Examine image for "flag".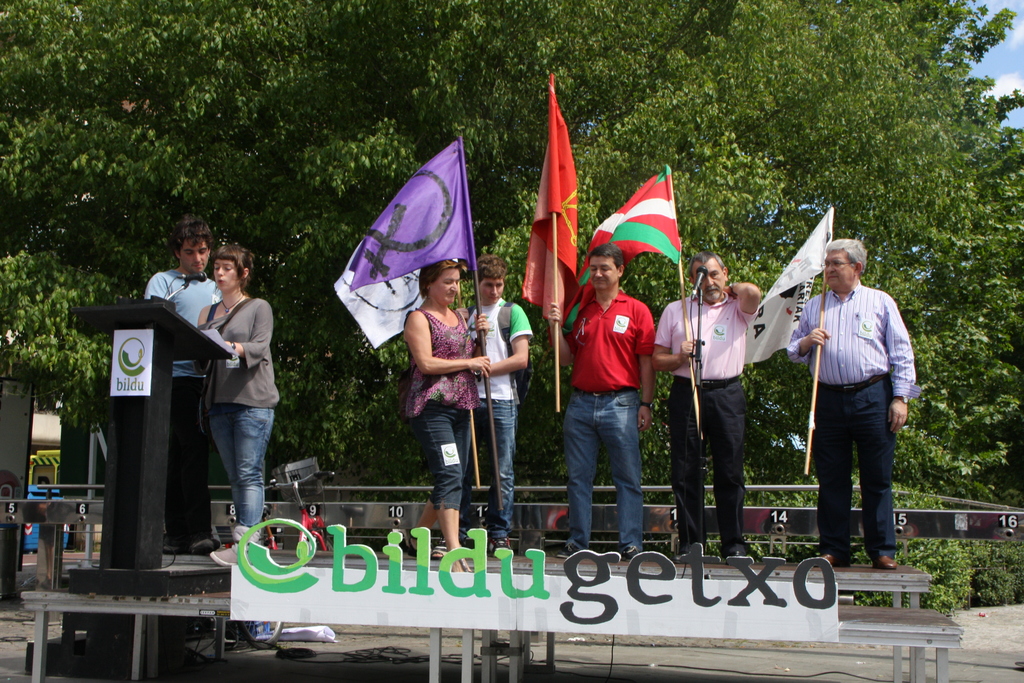
Examination result: <region>521, 76, 576, 324</region>.
